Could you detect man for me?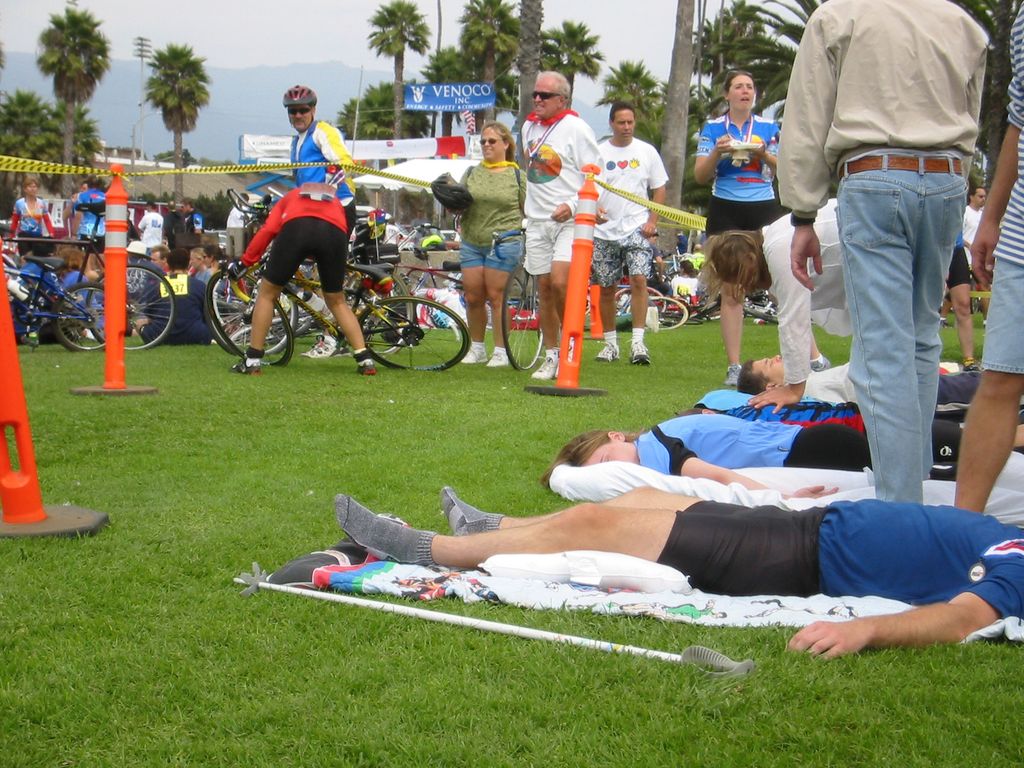
Detection result: left=280, top=82, right=366, bottom=352.
